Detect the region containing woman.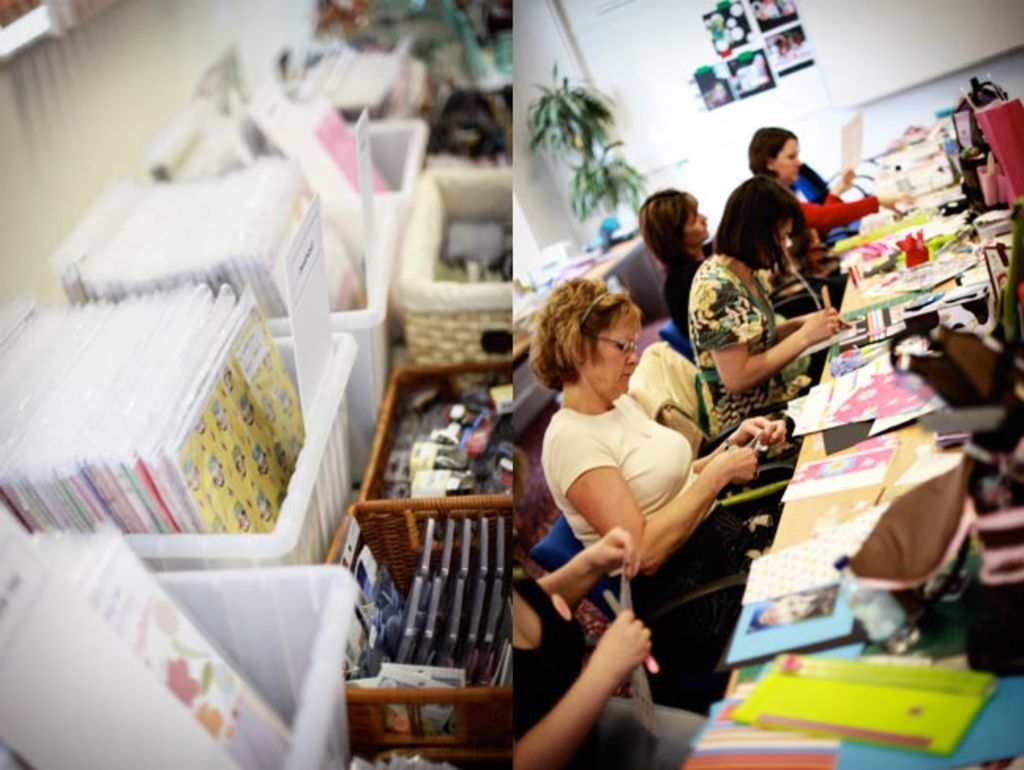
{"x1": 631, "y1": 183, "x2": 708, "y2": 335}.
